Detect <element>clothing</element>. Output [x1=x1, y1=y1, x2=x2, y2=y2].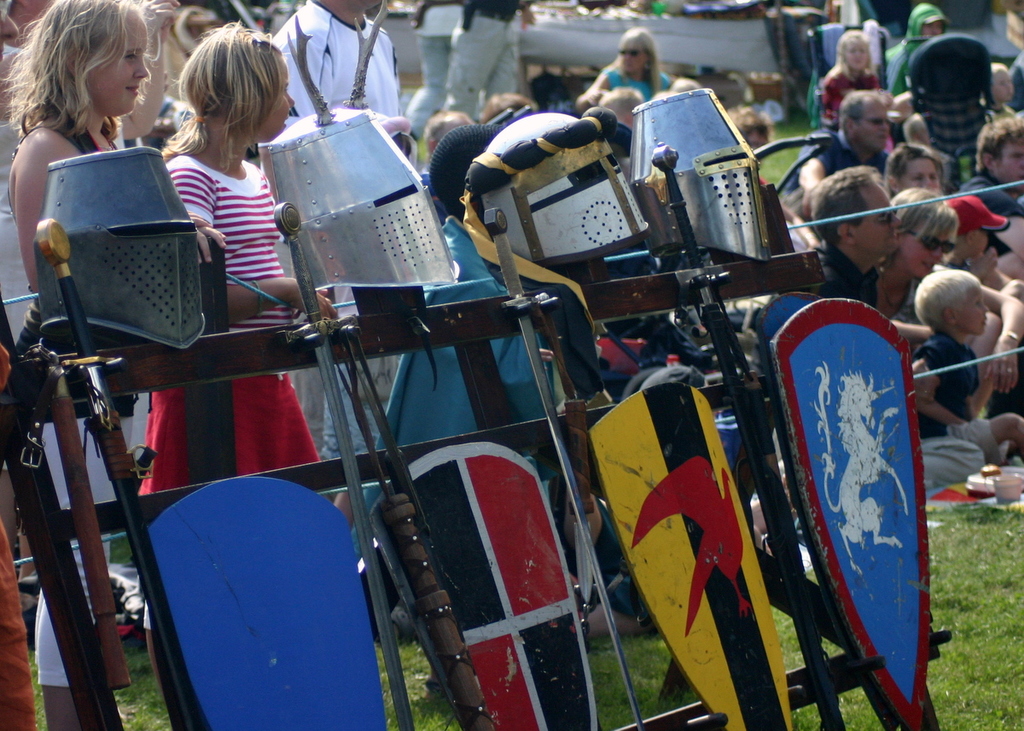
[x1=896, y1=275, x2=924, y2=351].
